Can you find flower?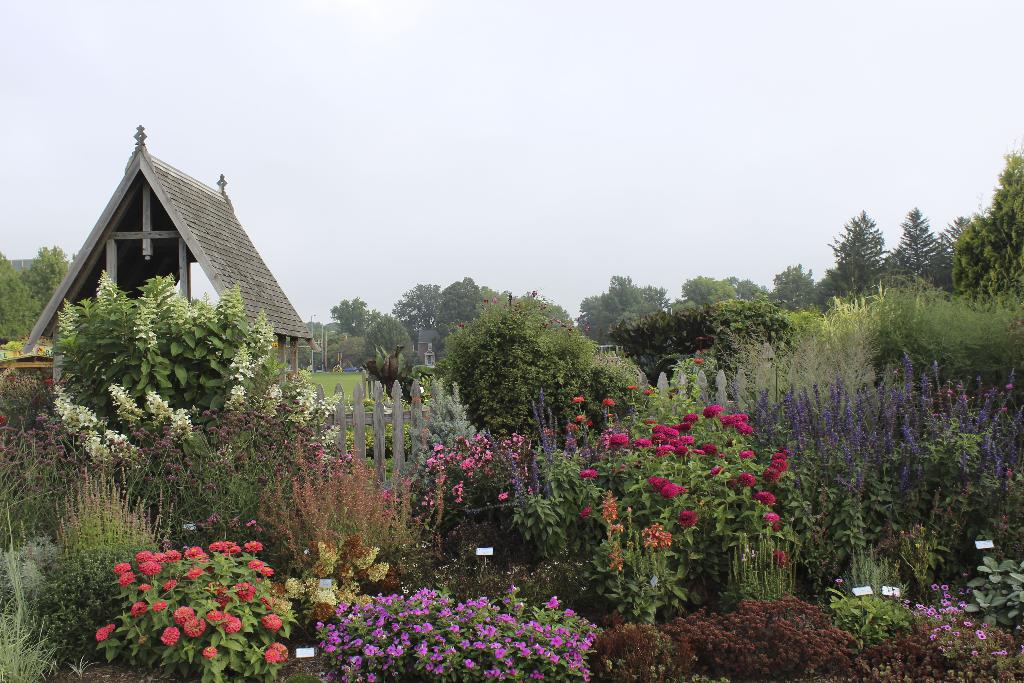
Yes, bounding box: locate(160, 577, 174, 589).
